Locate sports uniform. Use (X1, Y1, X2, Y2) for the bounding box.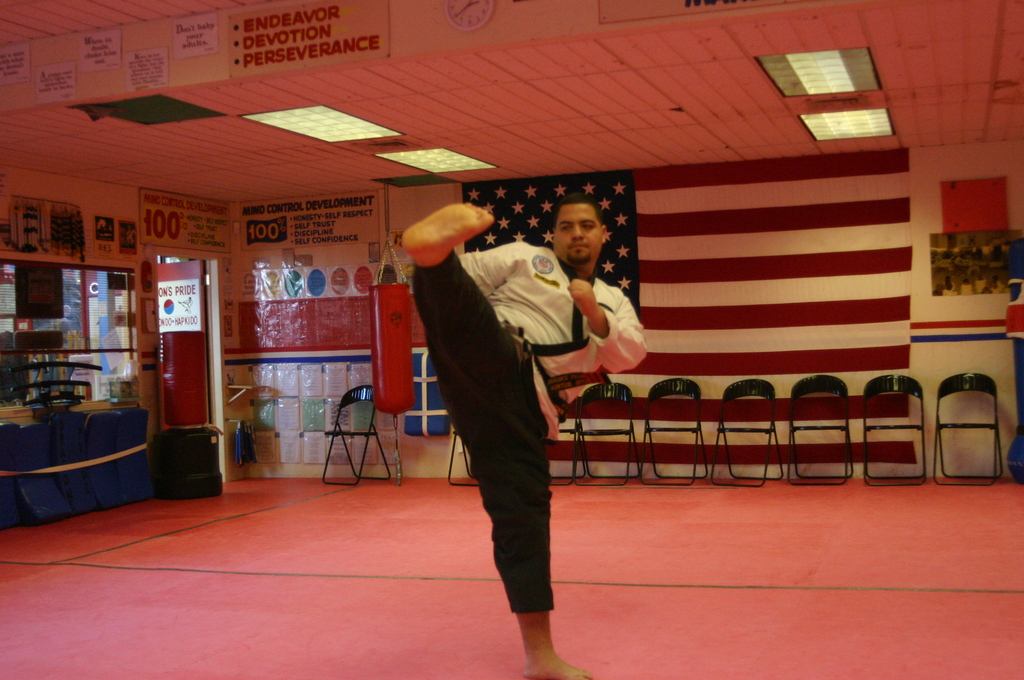
(409, 241, 649, 612).
